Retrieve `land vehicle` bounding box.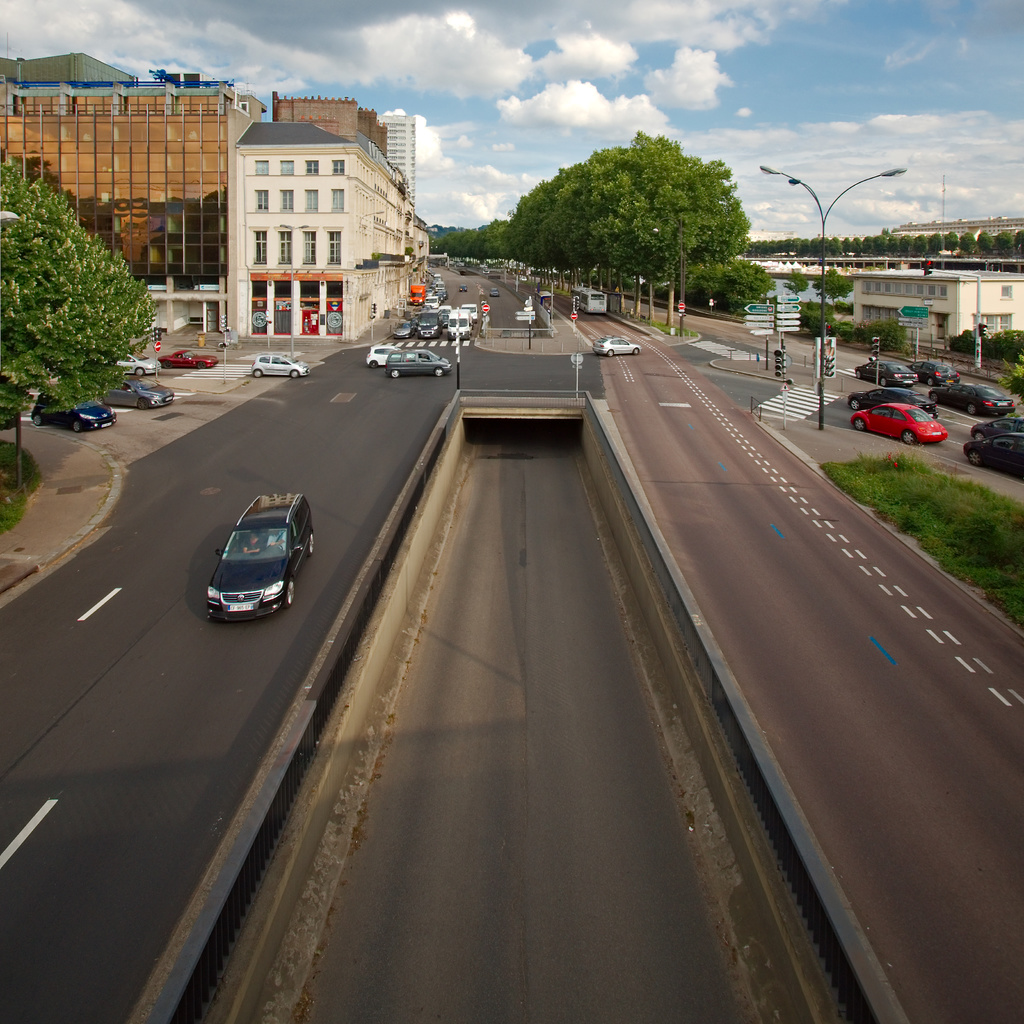
Bounding box: bbox=[930, 383, 1012, 416].
